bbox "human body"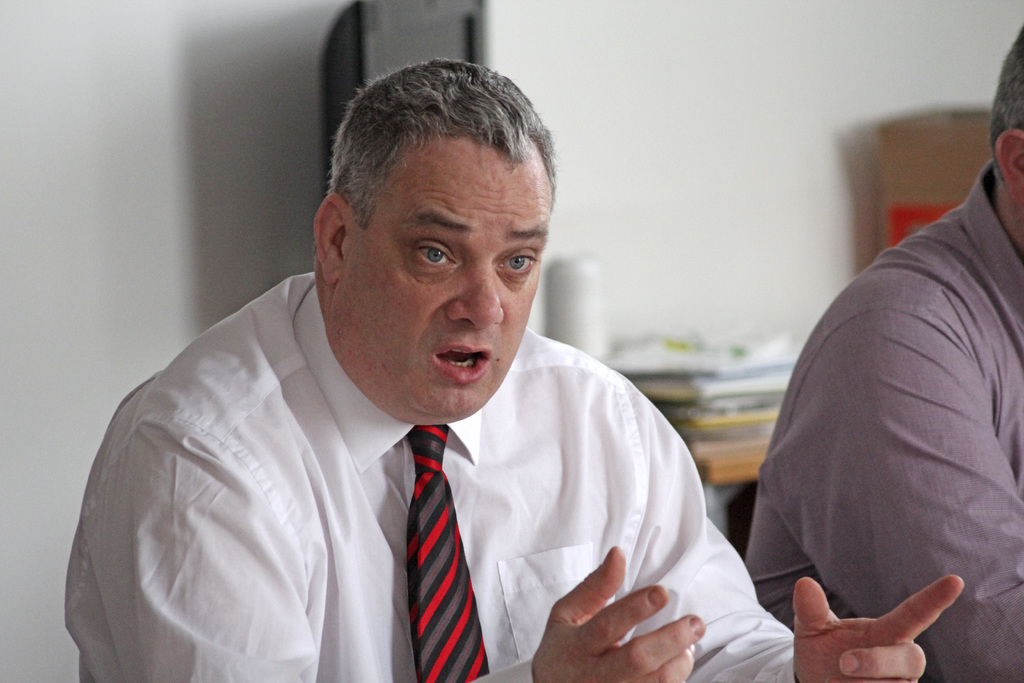
(742,12,1023,682)
